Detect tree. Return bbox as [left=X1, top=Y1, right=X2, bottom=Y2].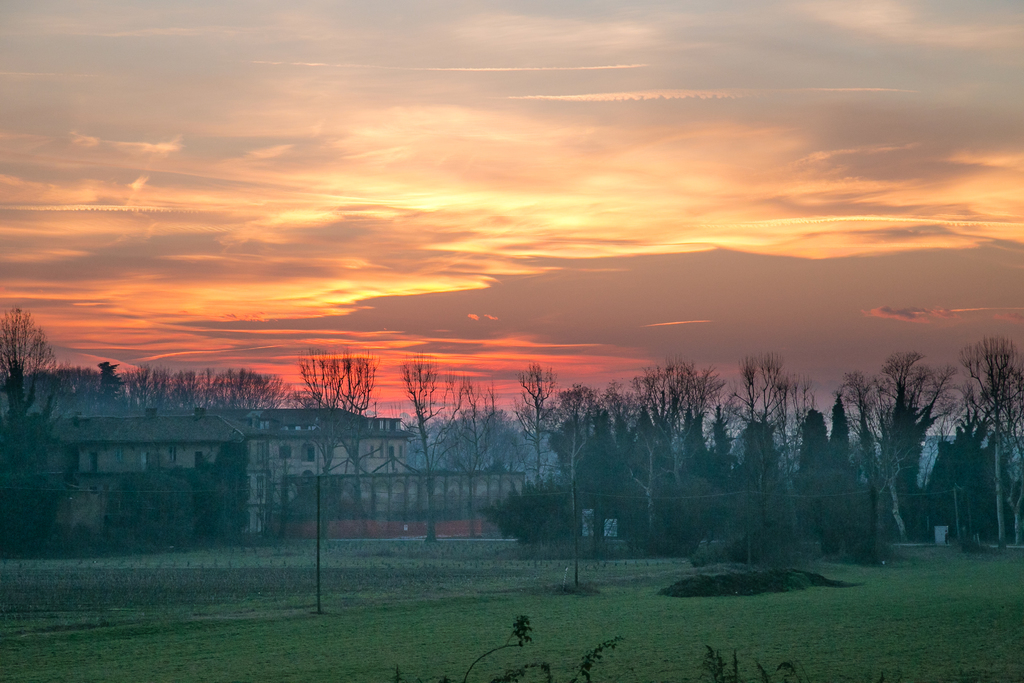
[left=733, top=352, right=813, bottom=562].
